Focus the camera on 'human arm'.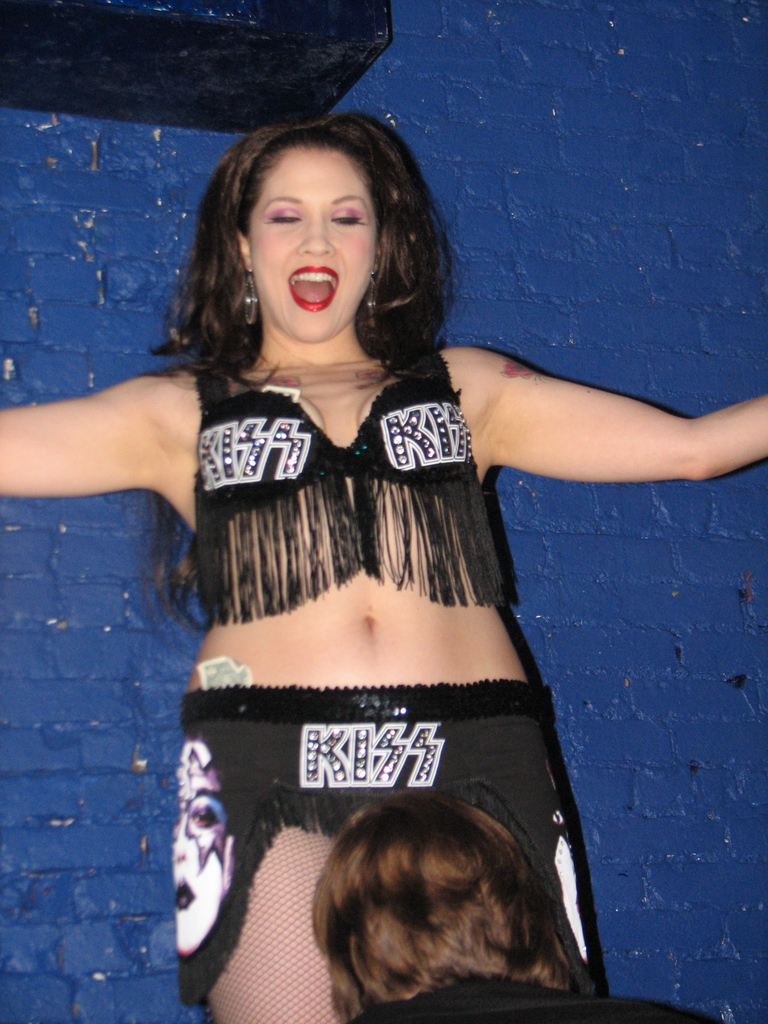
Focus region: left=0, top=373, right=156, bottom=501.
